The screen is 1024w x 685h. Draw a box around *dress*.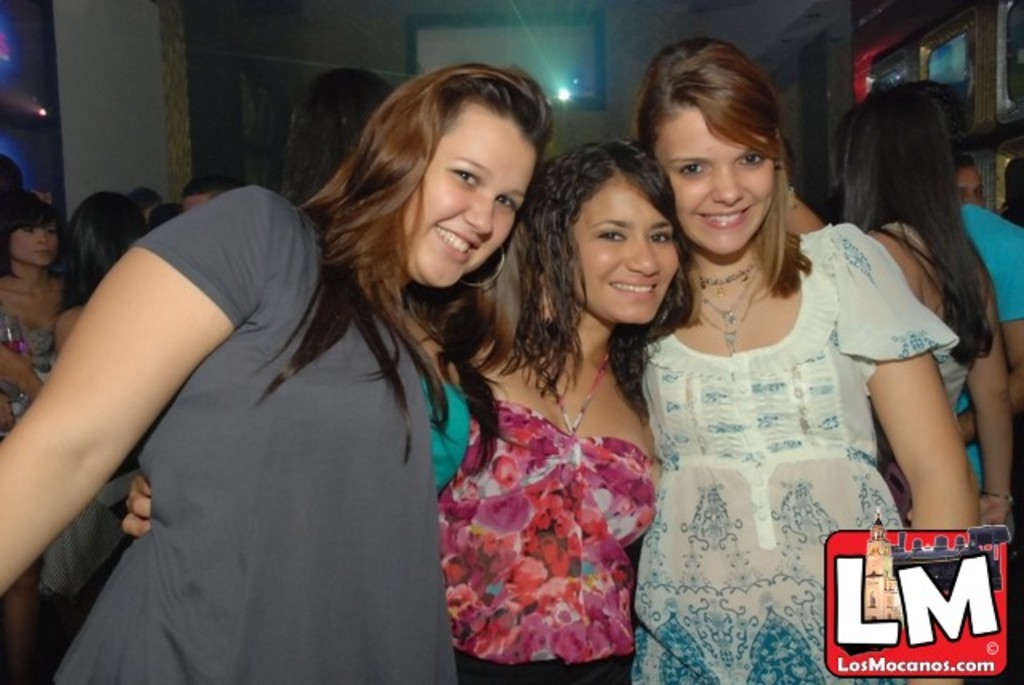
left=627, top=221, right=963, bottom=683.
